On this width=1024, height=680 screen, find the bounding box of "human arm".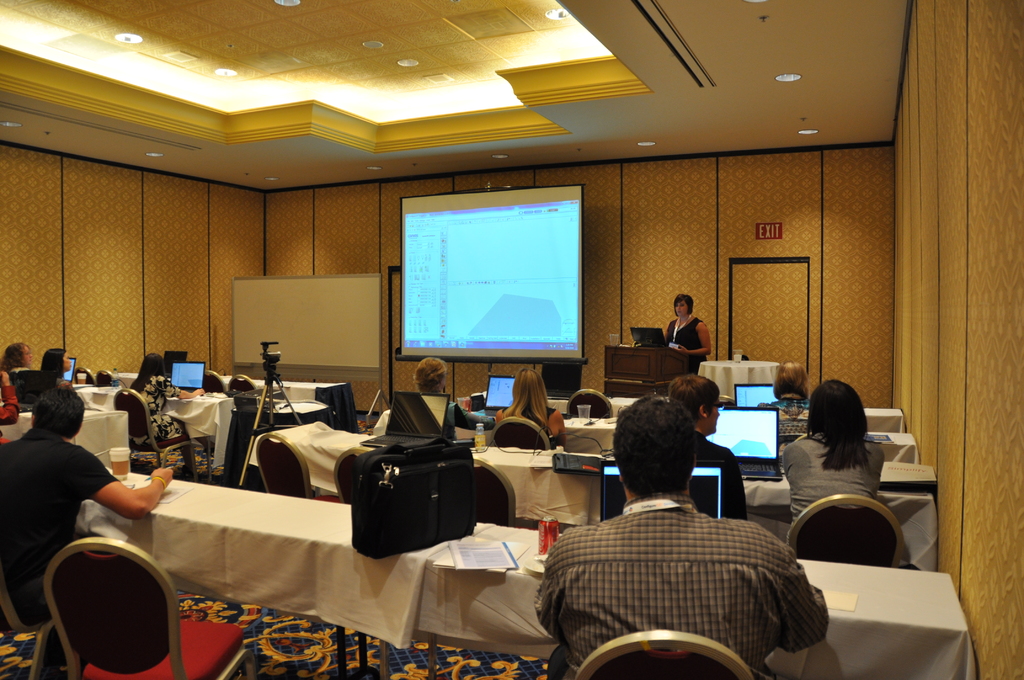
Bounding box: select_region(454, 400, 511, 430).
